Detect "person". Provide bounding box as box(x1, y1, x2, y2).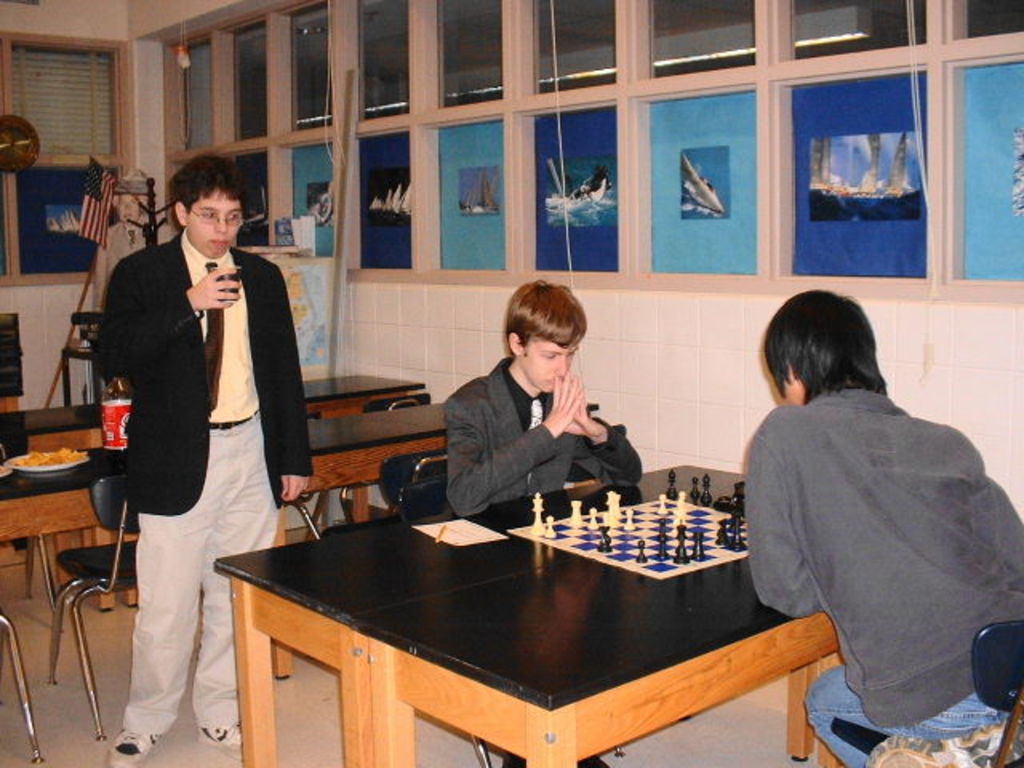
box(93, 155, 317, 765).
